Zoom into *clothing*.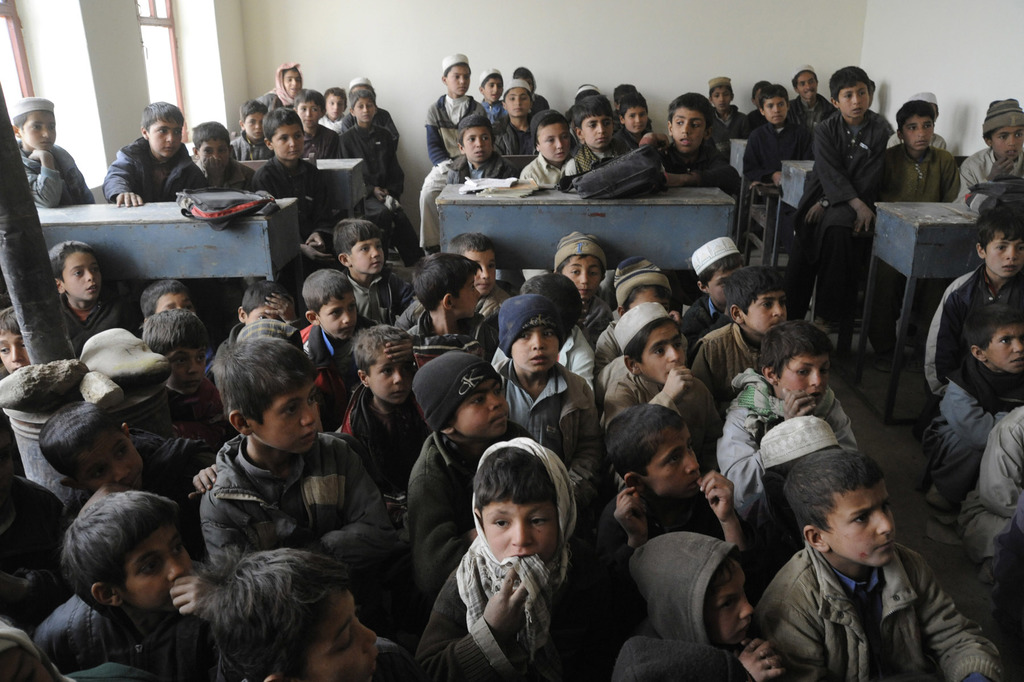
Zoom target: 934 341 1023 531.
